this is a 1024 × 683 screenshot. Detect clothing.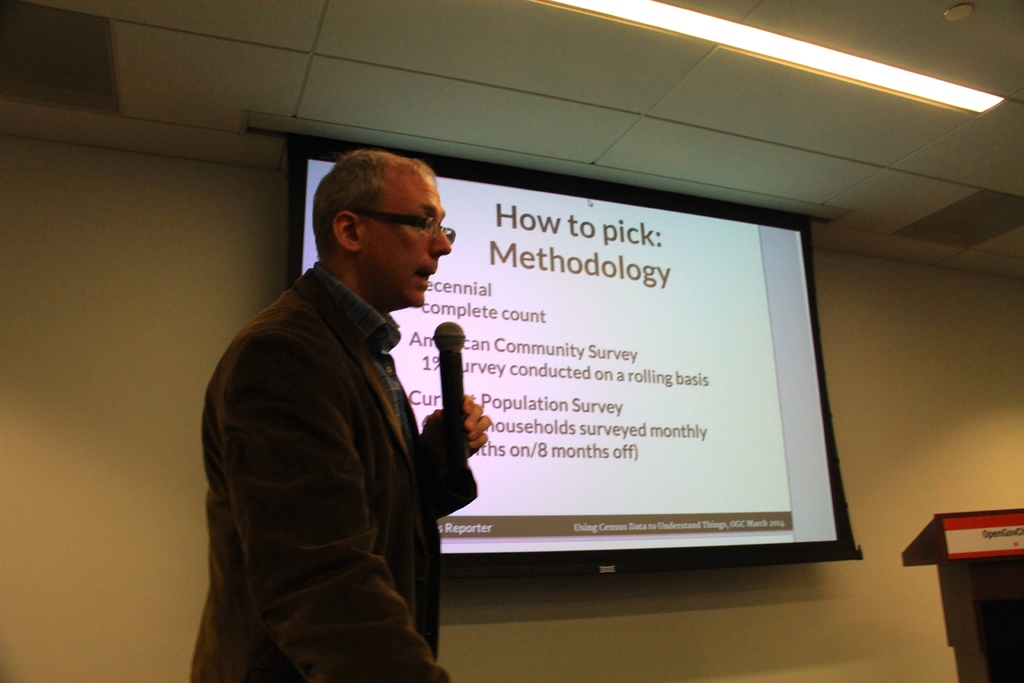
(left=196, top=195, right=488, bottom=682).
